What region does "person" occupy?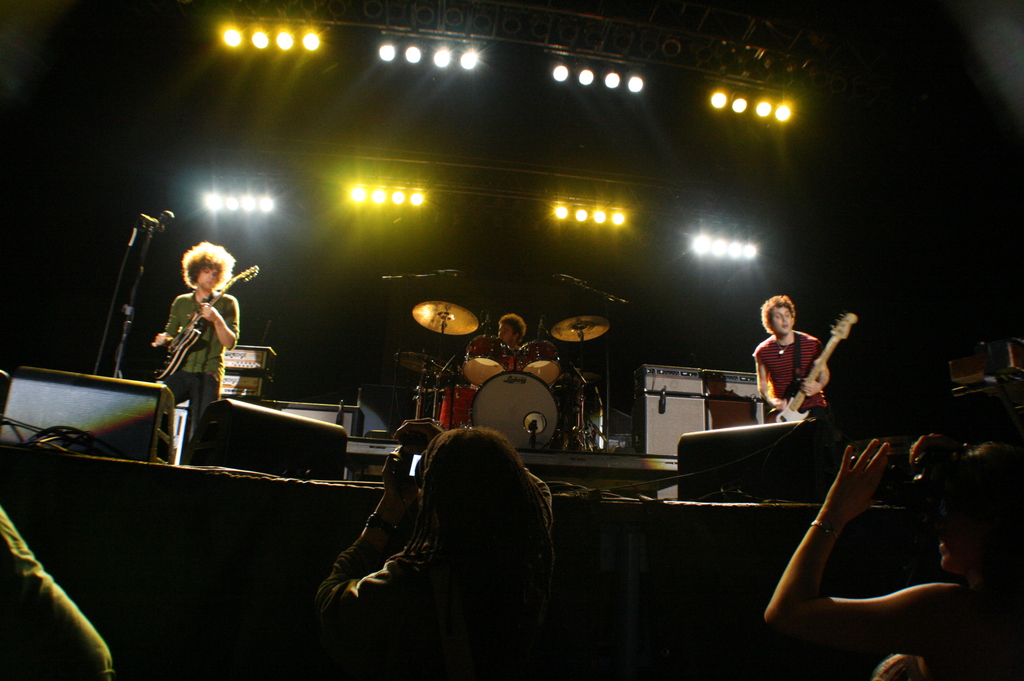
750 292 831 421.
